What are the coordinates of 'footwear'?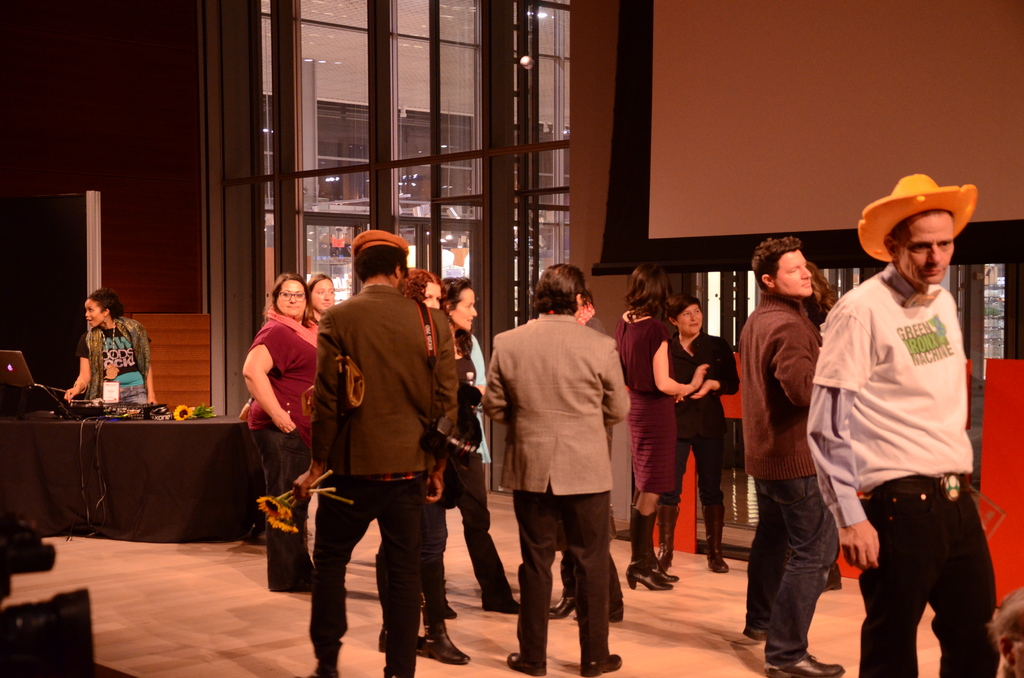
l=481, t=596, r=522, b=612.
